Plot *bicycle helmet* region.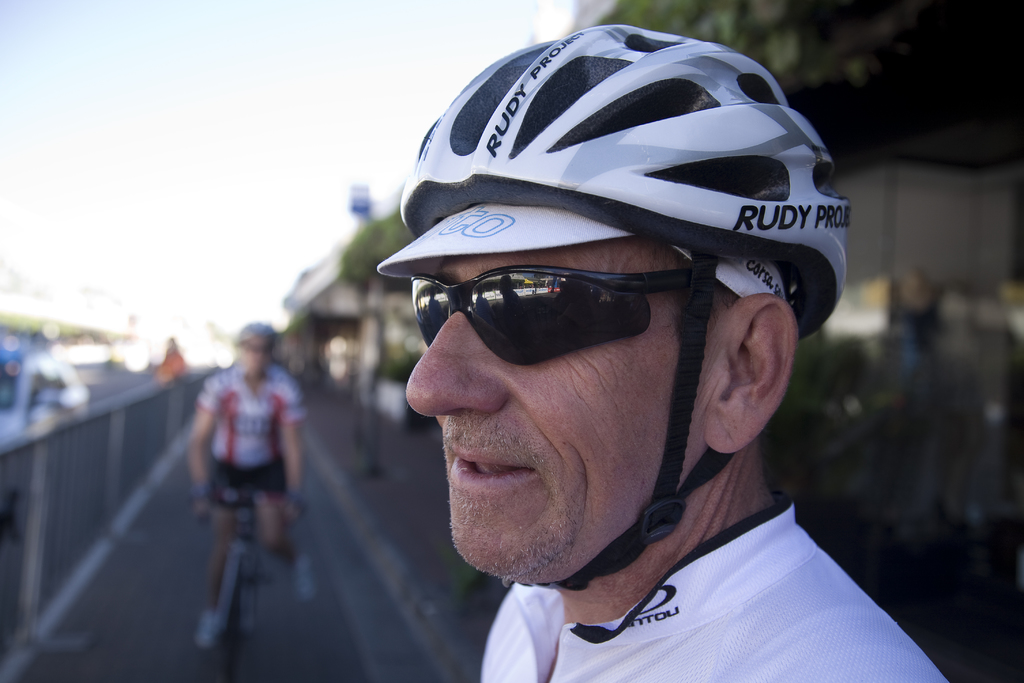
Plotted at bbox(401, 19, 849, 595).
